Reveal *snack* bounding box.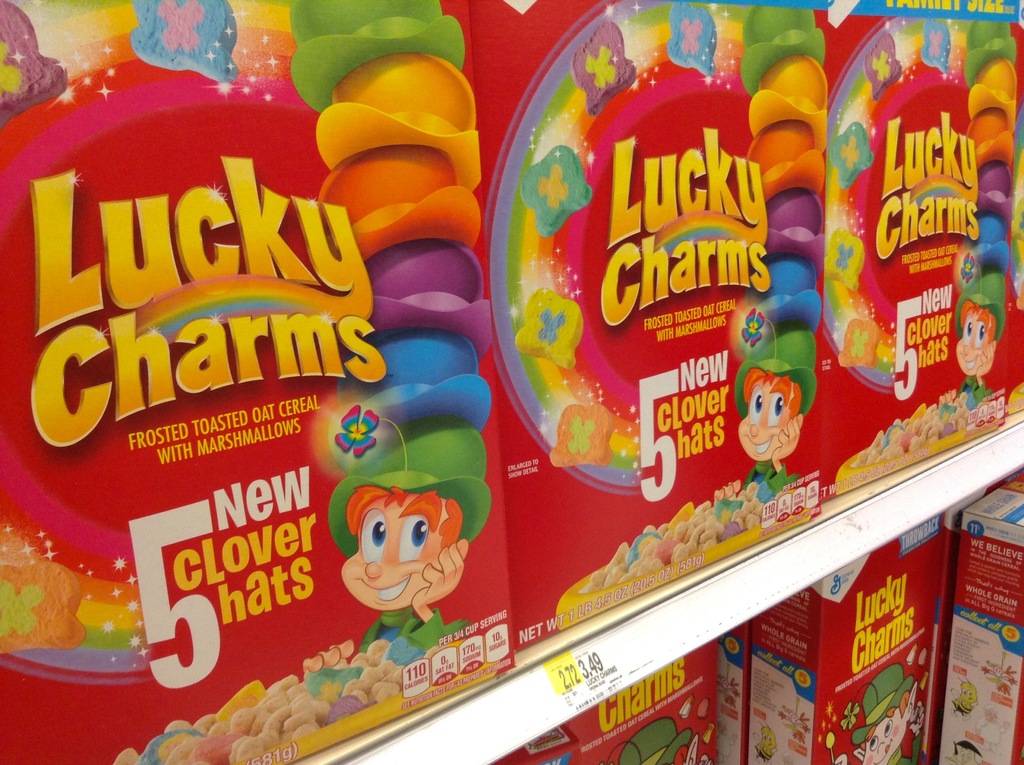
Revealed: {"x1": 108, "y1": 640, "x2": 500, "y2": 764}.
